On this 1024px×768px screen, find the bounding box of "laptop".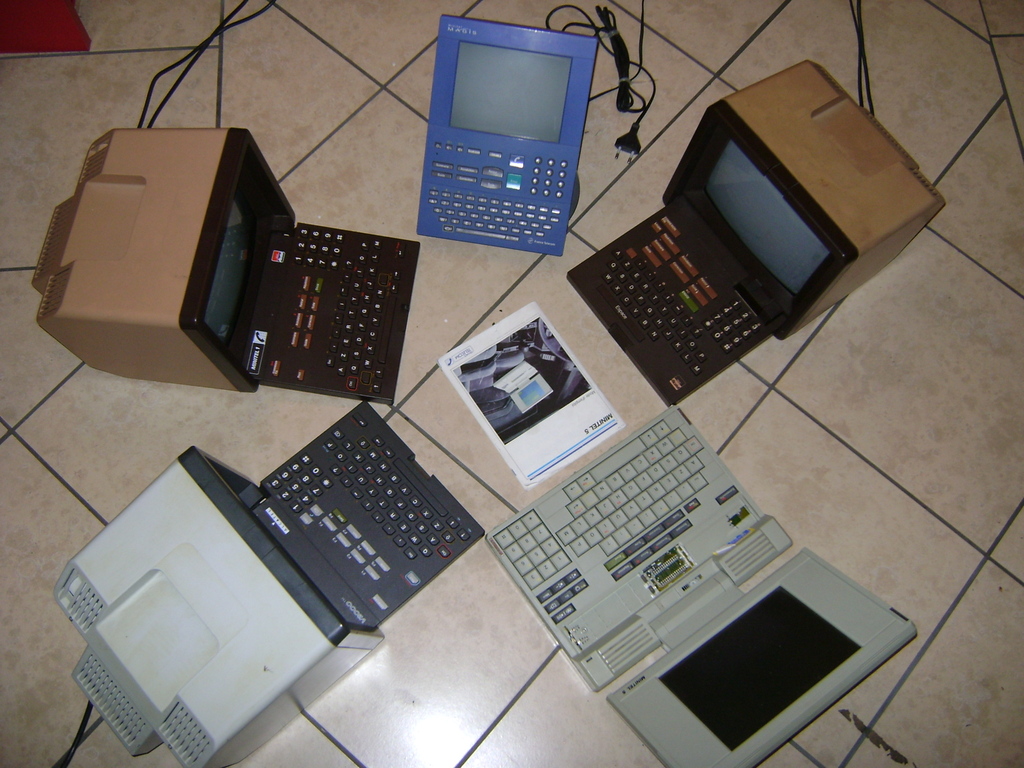
Bounding box: <box>485,406,918,767</box>.
